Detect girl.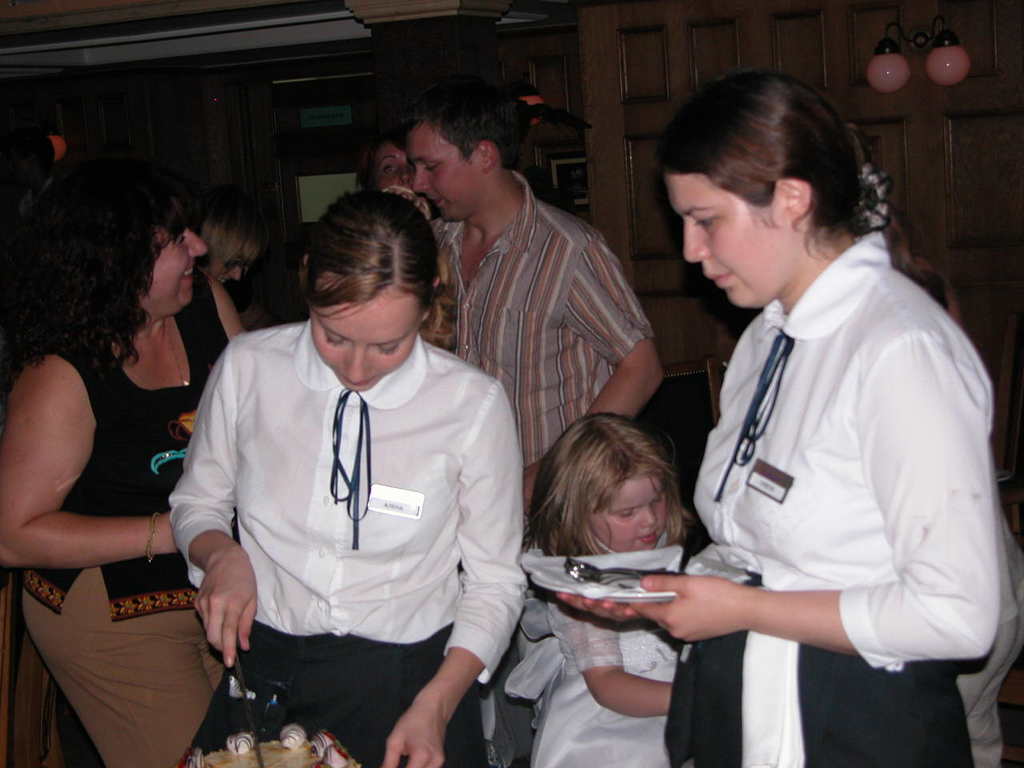
Detected at box=[553, 59, 1002, 767].
